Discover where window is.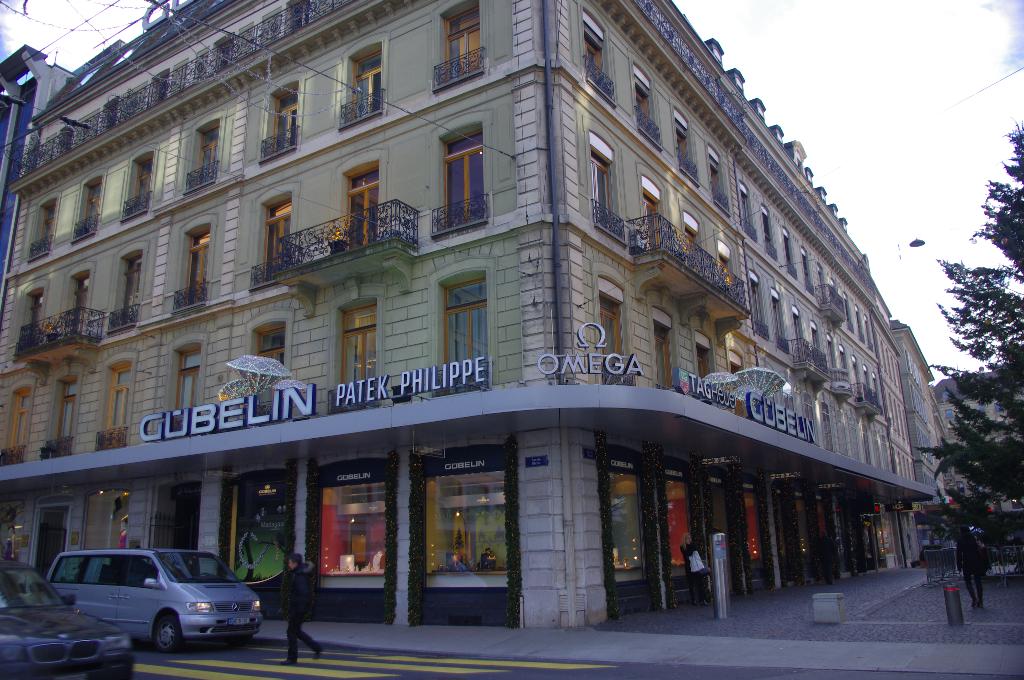
Discovered at <box>710,149,721,187</box>.
